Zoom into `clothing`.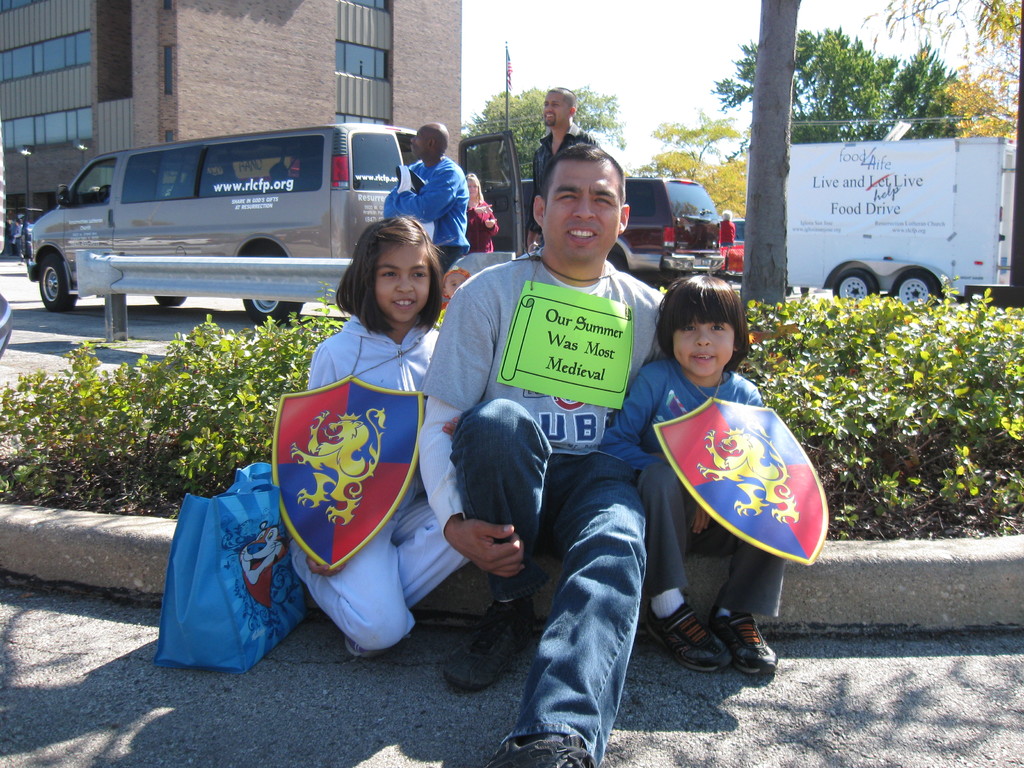
Zoom target: {"x1": 620, "y1": 346, "x2": 819, "y2": 610}.
